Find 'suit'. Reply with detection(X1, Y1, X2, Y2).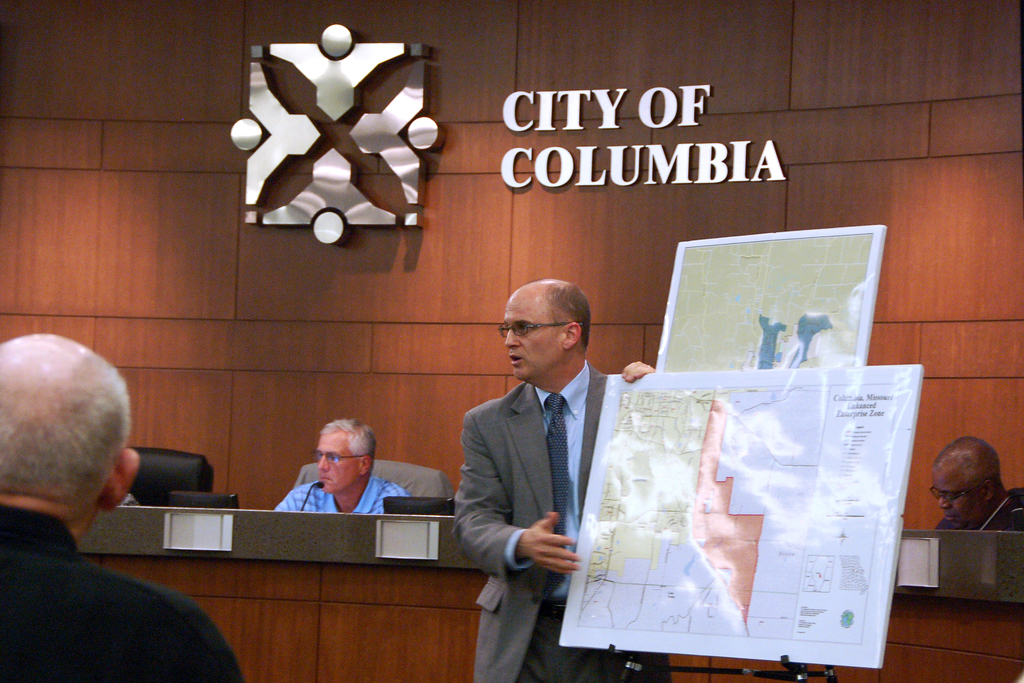
detection(451, 361, 668, 682).
